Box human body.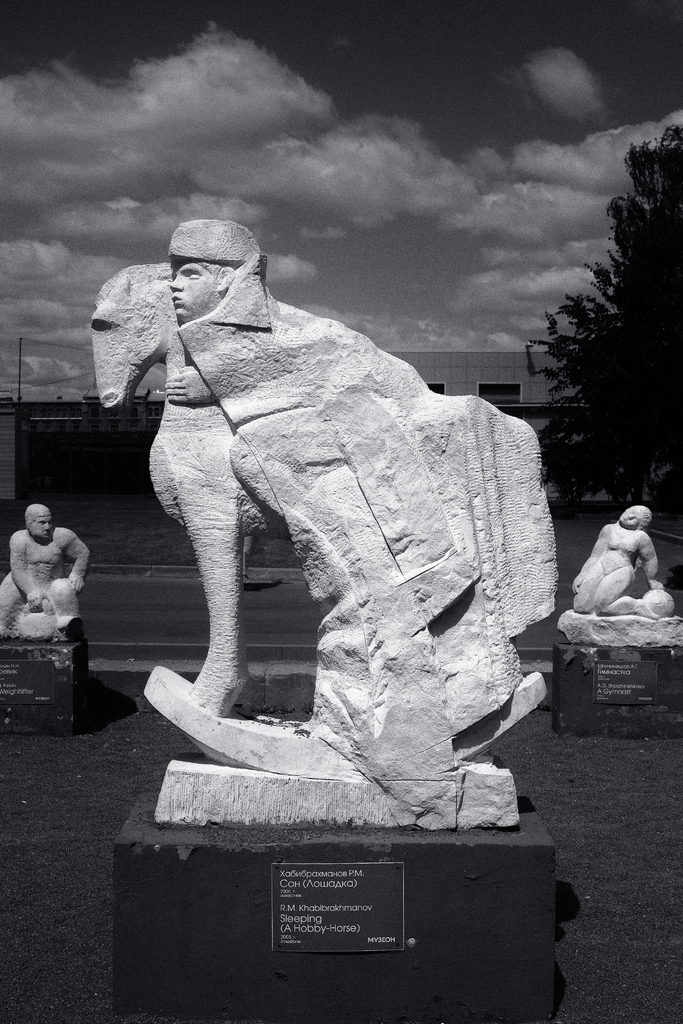
<region>568, 524, 668, 617</region>.
